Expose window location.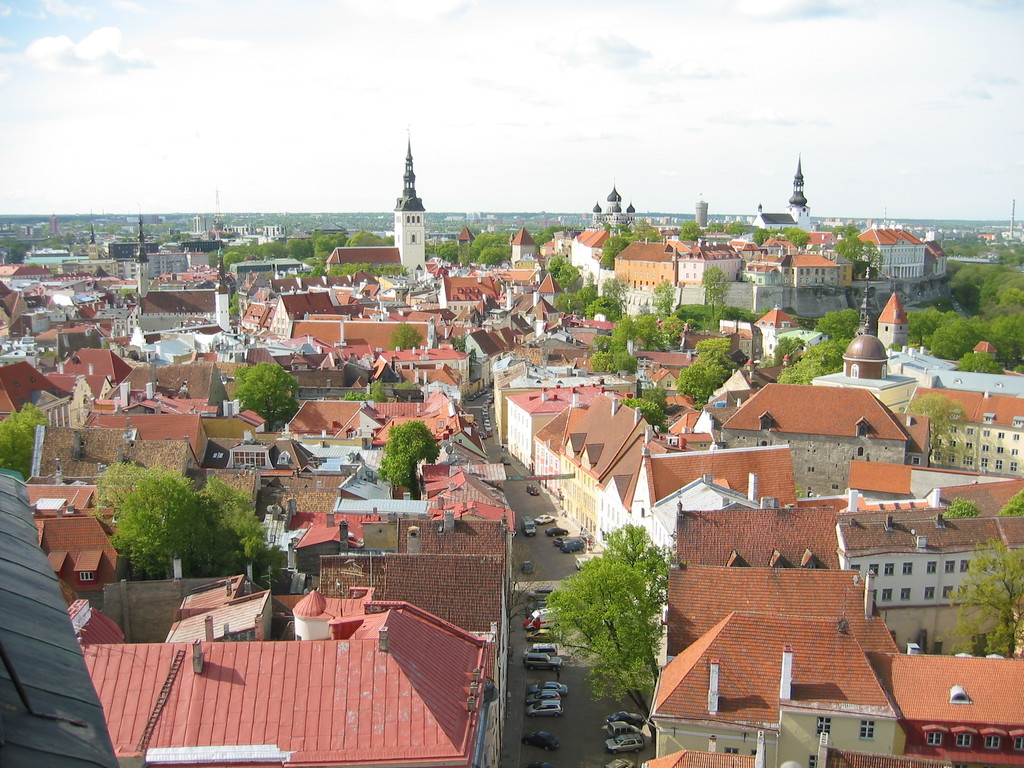
Exposed at pyautogui.locateOnScreen(1011, 448, 1017, 456).
